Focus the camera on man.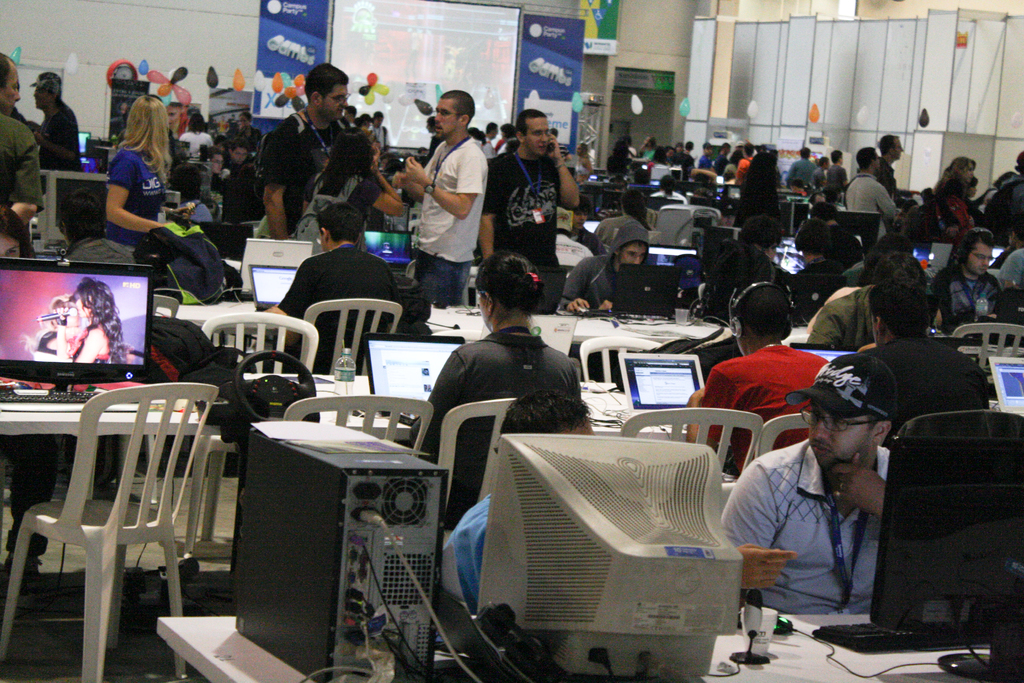
Focus region: bbox=[616, 134, 637, 159].
